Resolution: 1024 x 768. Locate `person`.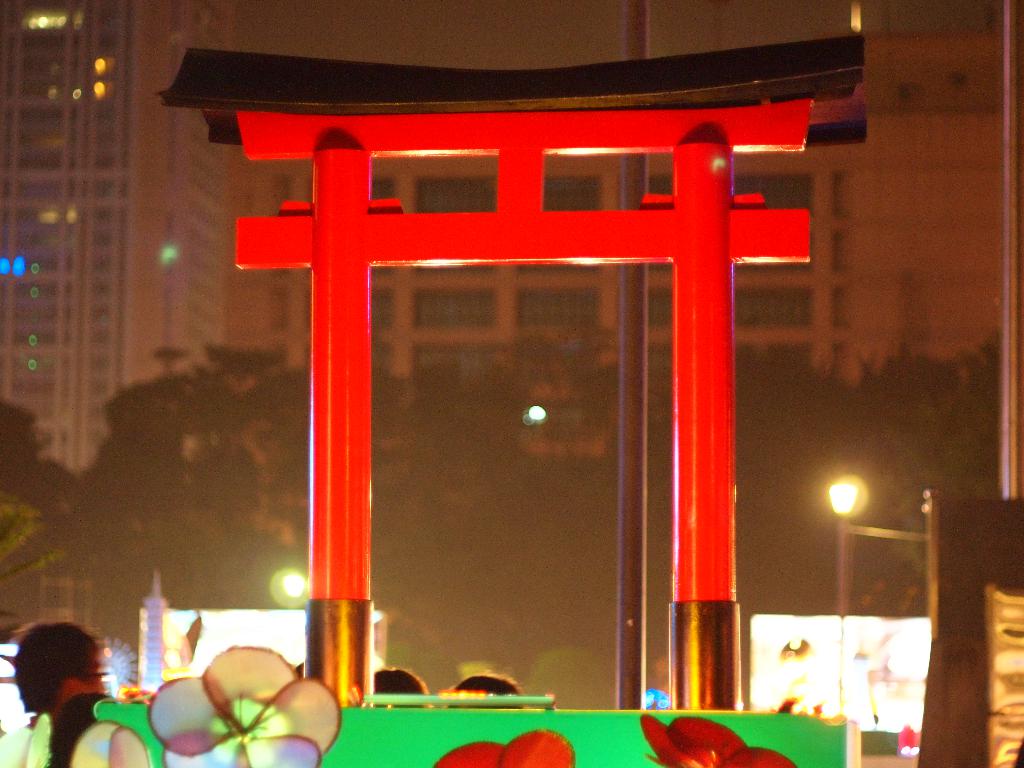
left=454, top=675, right=526, bottom=709.
